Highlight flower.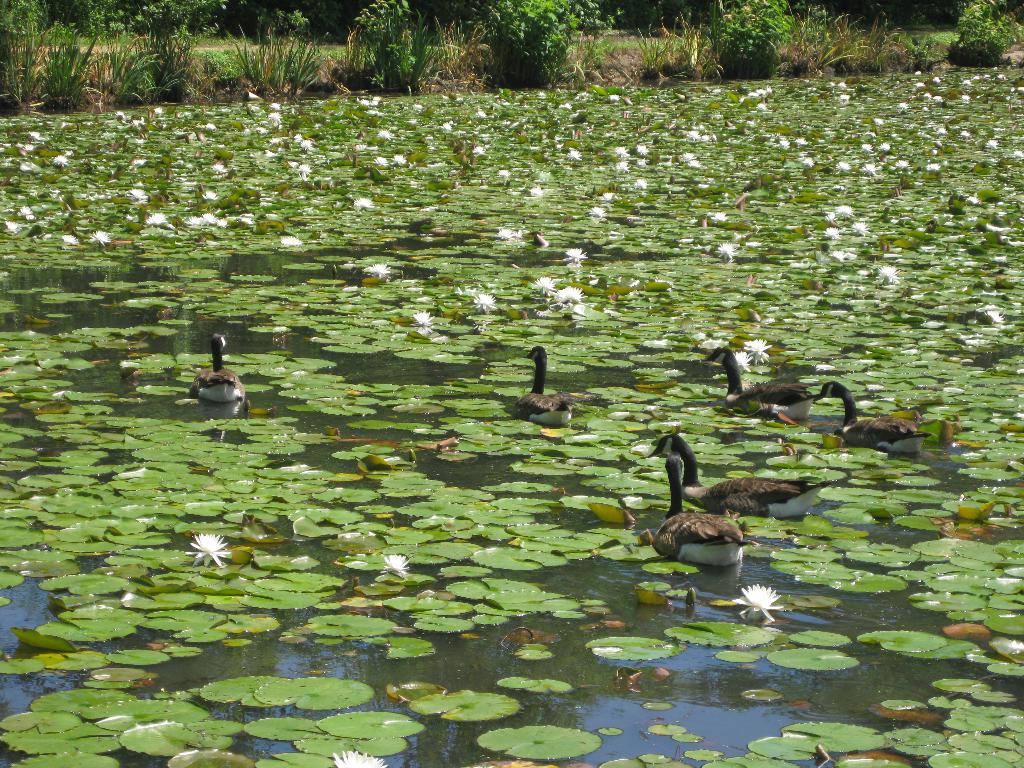
Highlighted region: 939:125:944:134.
